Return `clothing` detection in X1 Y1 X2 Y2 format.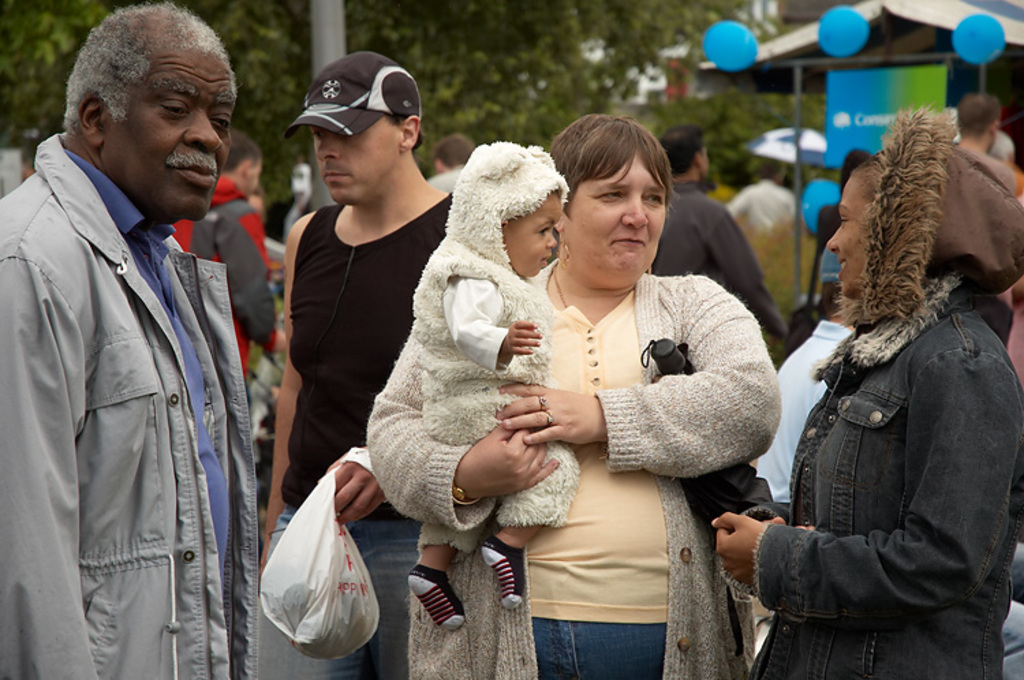
411 138 575 531.
